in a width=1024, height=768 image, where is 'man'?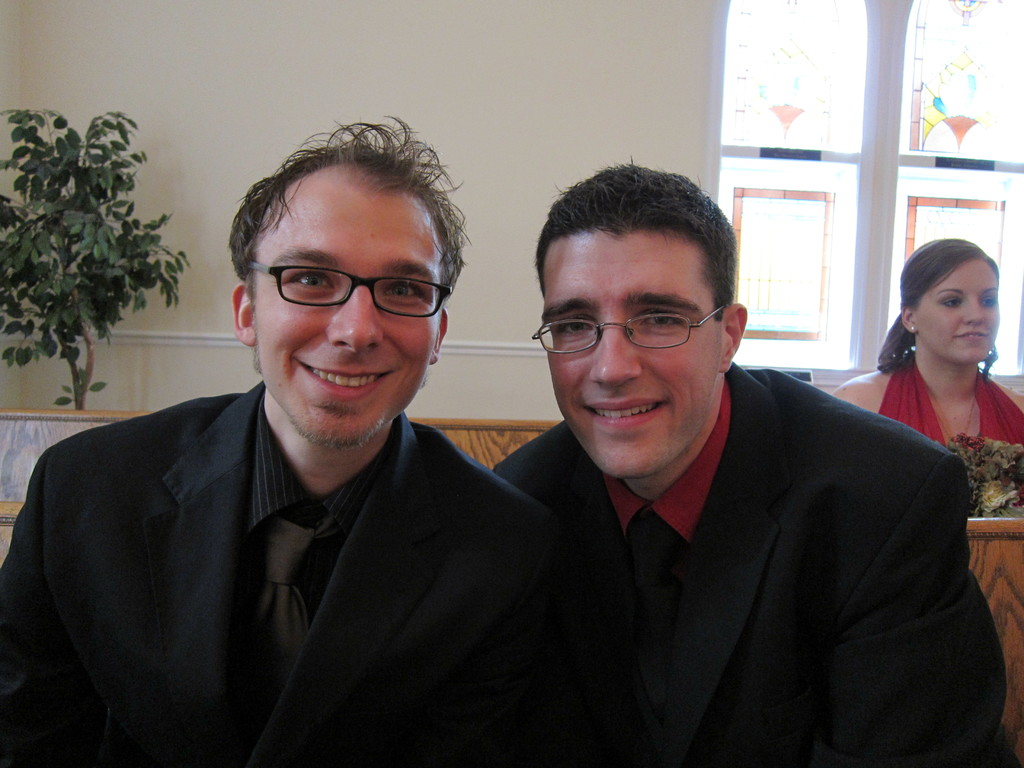
bbox=[492, 155, 1009, 767].
